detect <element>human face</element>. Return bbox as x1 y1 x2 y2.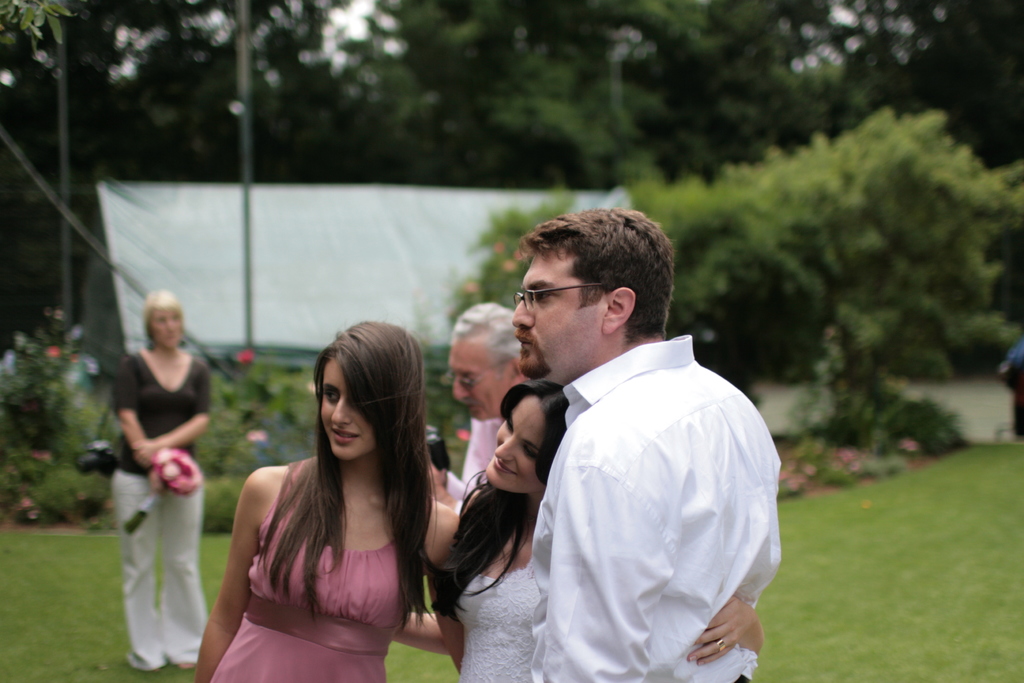
445 339 509 420.
